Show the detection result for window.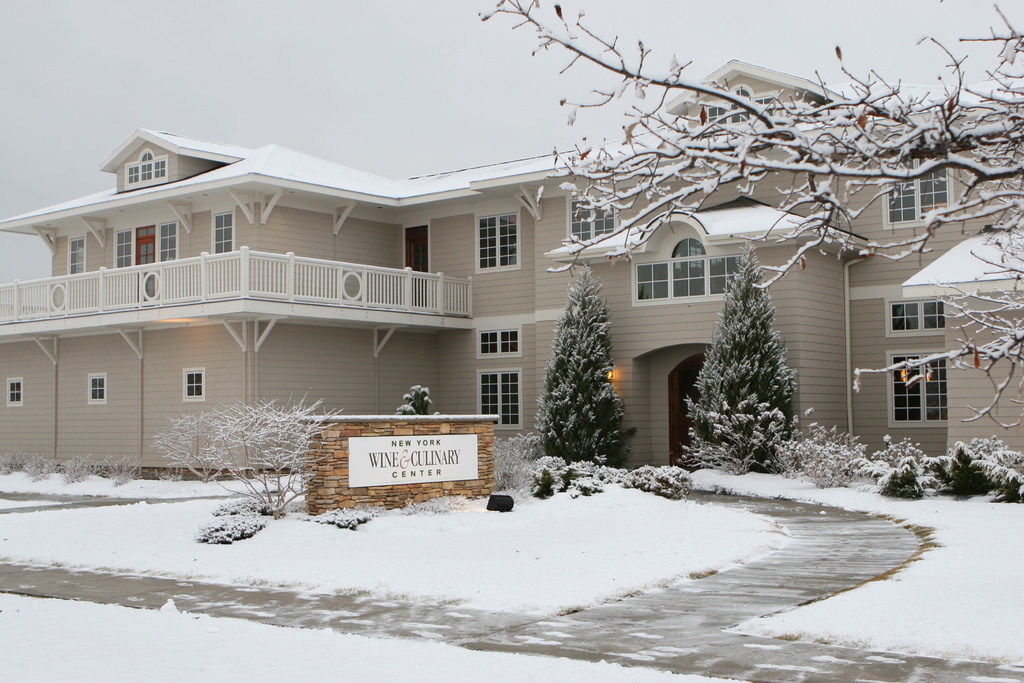
<box>875,140,959,228</box>.
